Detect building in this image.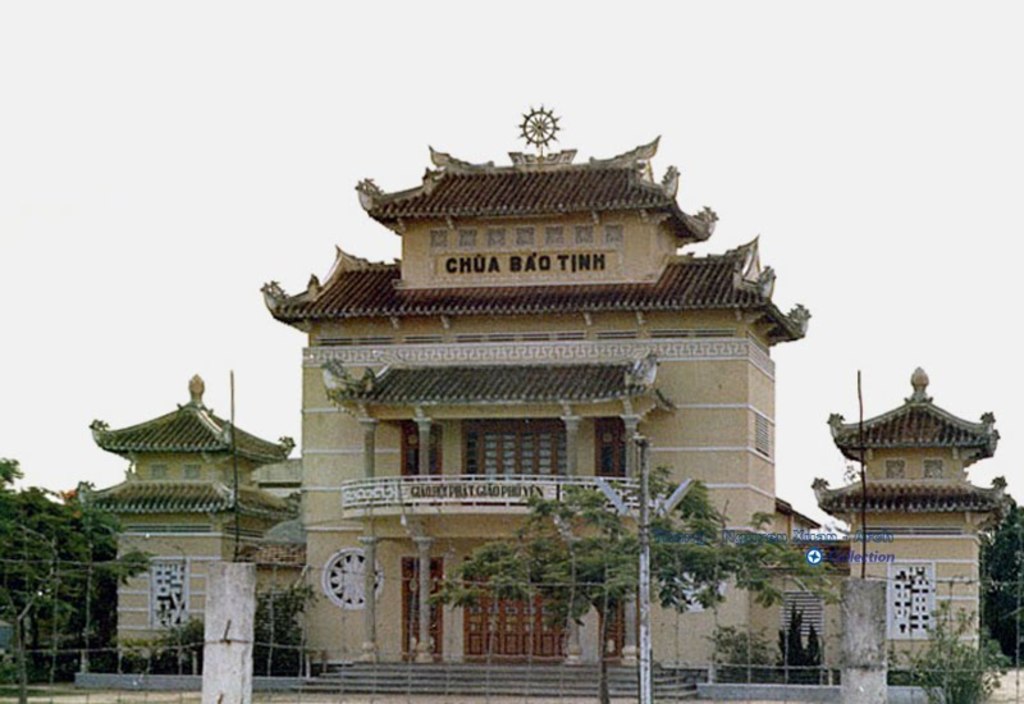
Detection: pyautogui.locateOnScreen(79, 95, 1018, 696).
